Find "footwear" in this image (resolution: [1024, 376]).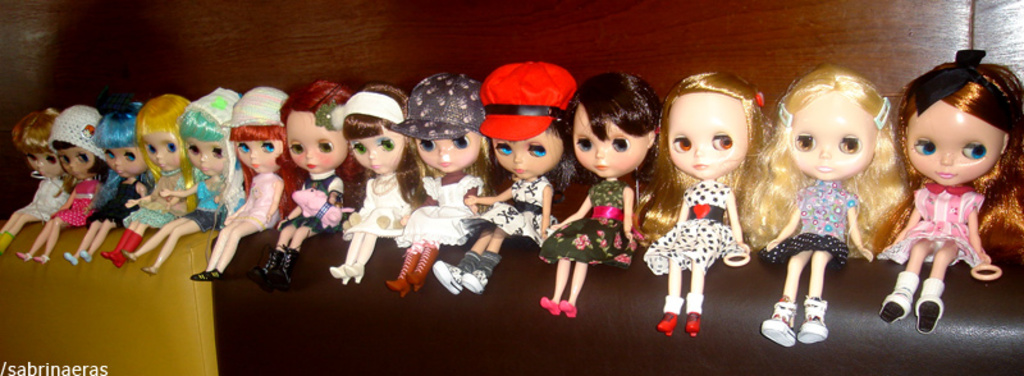
538, 298, 559, 317.
